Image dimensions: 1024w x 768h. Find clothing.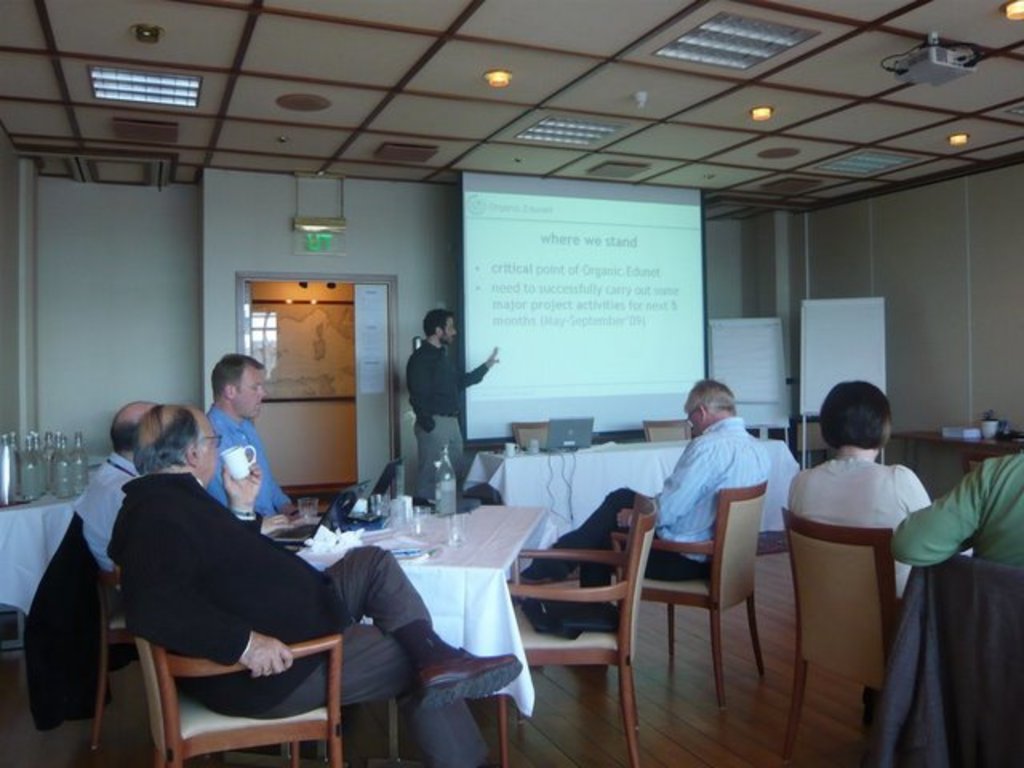
box(522, 416, 771, 603).
